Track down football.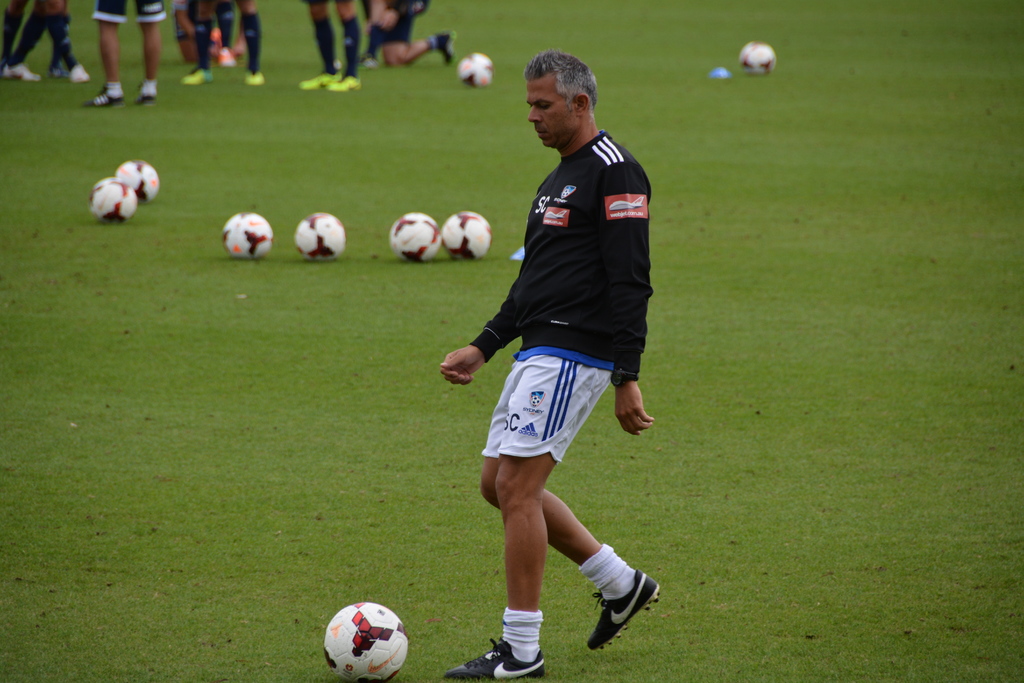
Tracked to <bbox>116, 158, 157, 202</bbox>.
